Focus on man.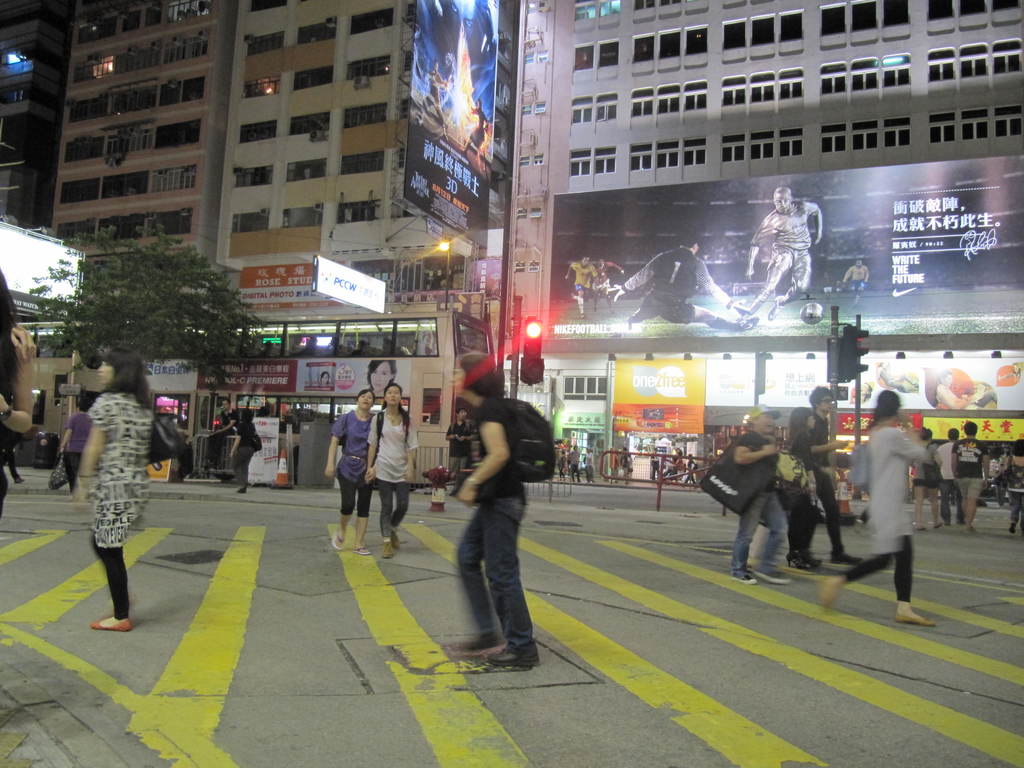
Focused at rect(201, 397, 236, 470).
